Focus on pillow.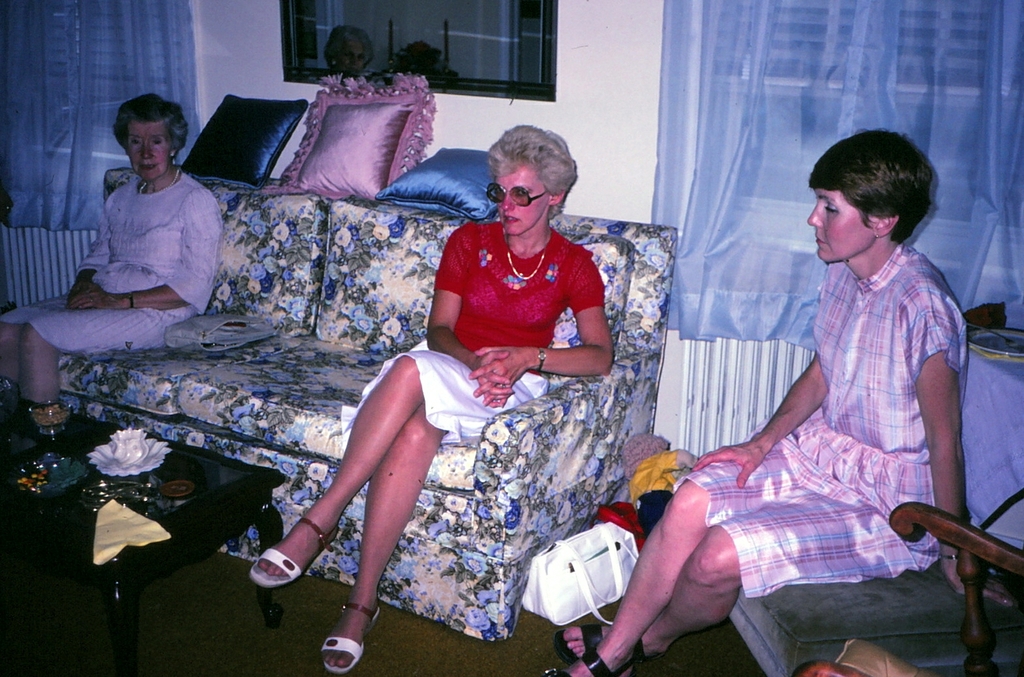
Focused at pyautogui.locateOnScreen(262, 88, 428, 206).
